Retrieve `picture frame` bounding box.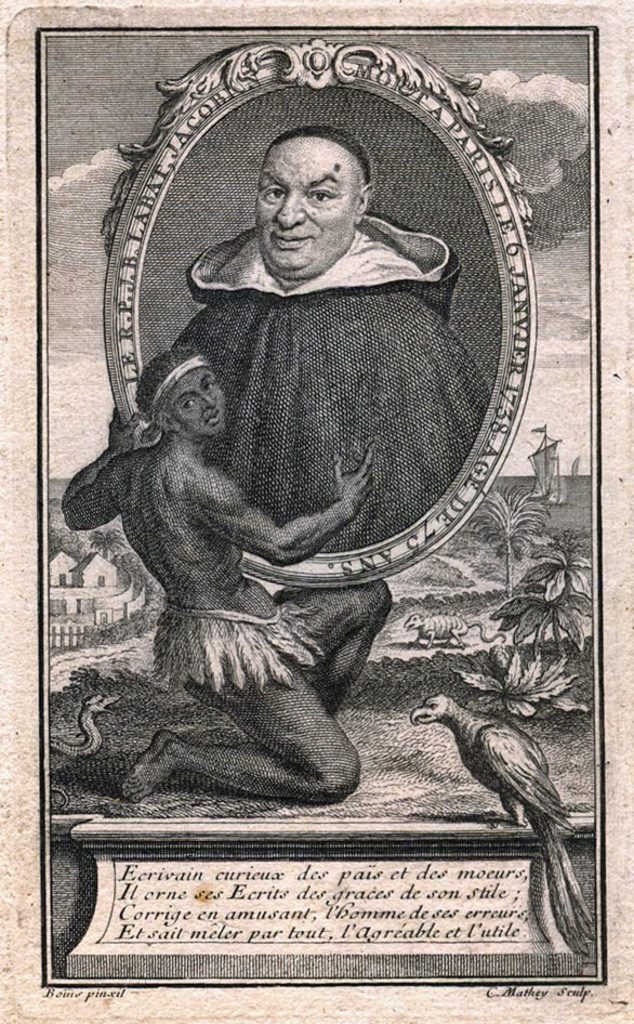
Bounding box: box=[100, 37, 534, 592].
